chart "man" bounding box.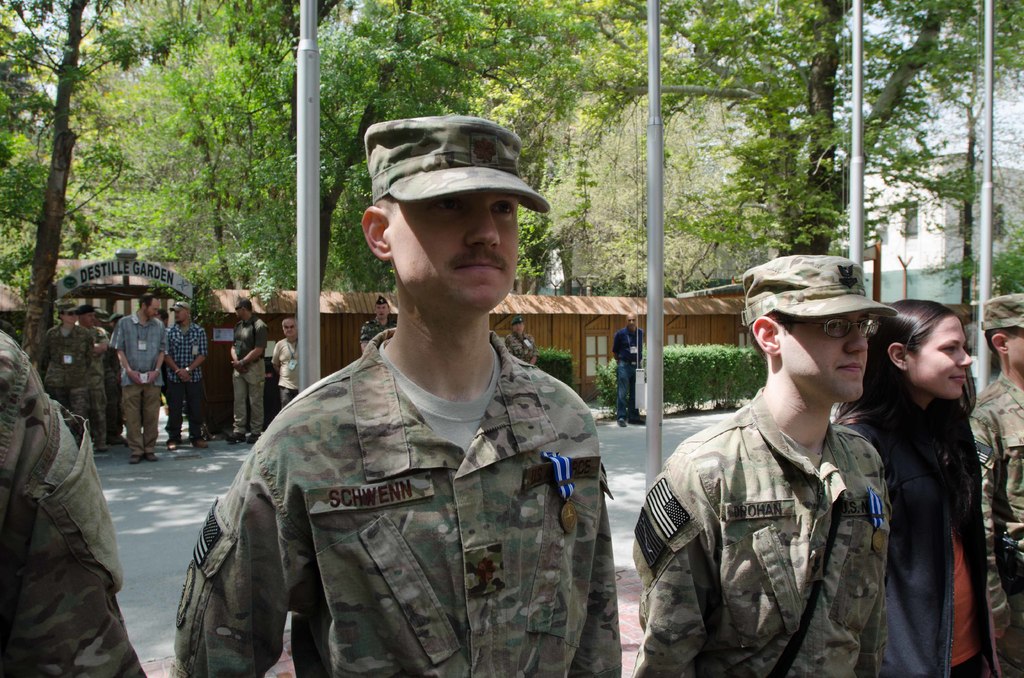
Charted: [632,256,891,677].
